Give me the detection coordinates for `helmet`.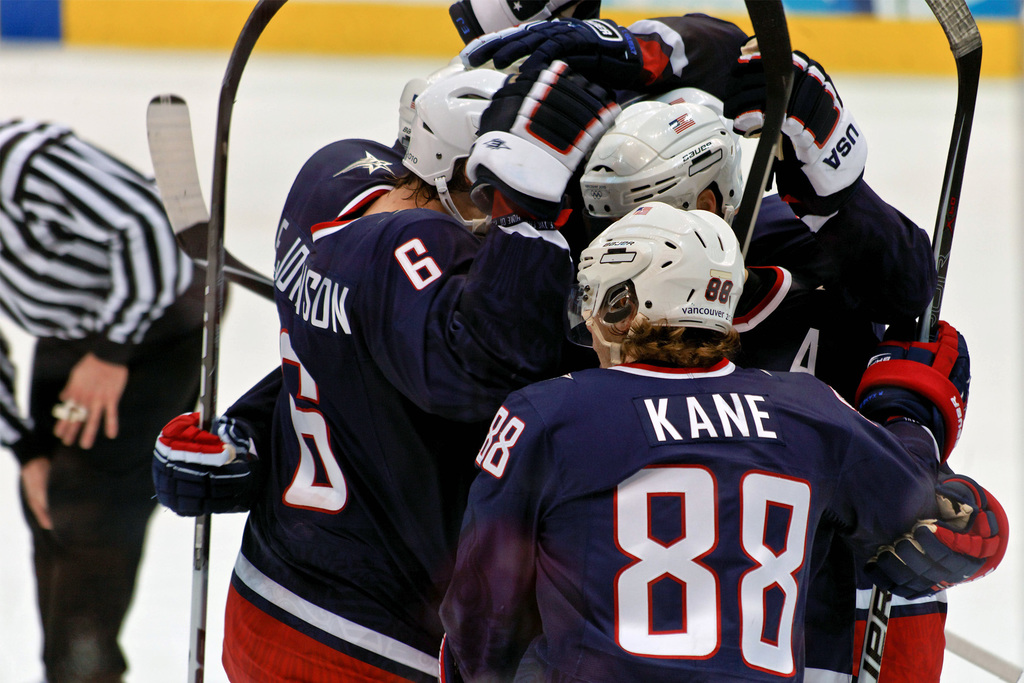
[396, 56, 462, 147].
